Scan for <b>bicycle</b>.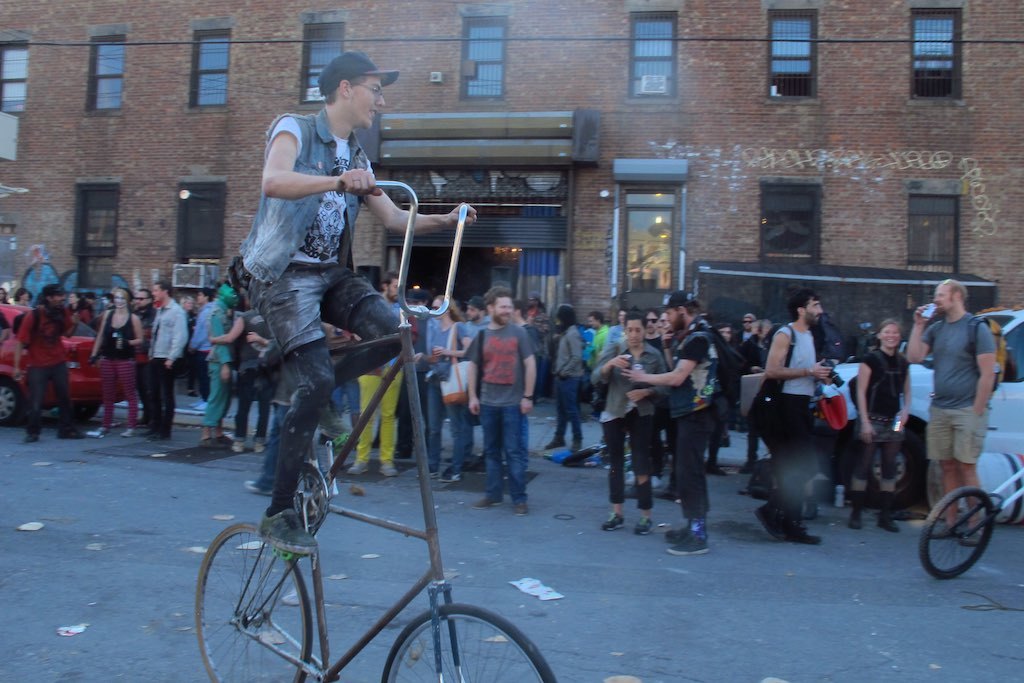
Scan result: [913,457,1023,580].
